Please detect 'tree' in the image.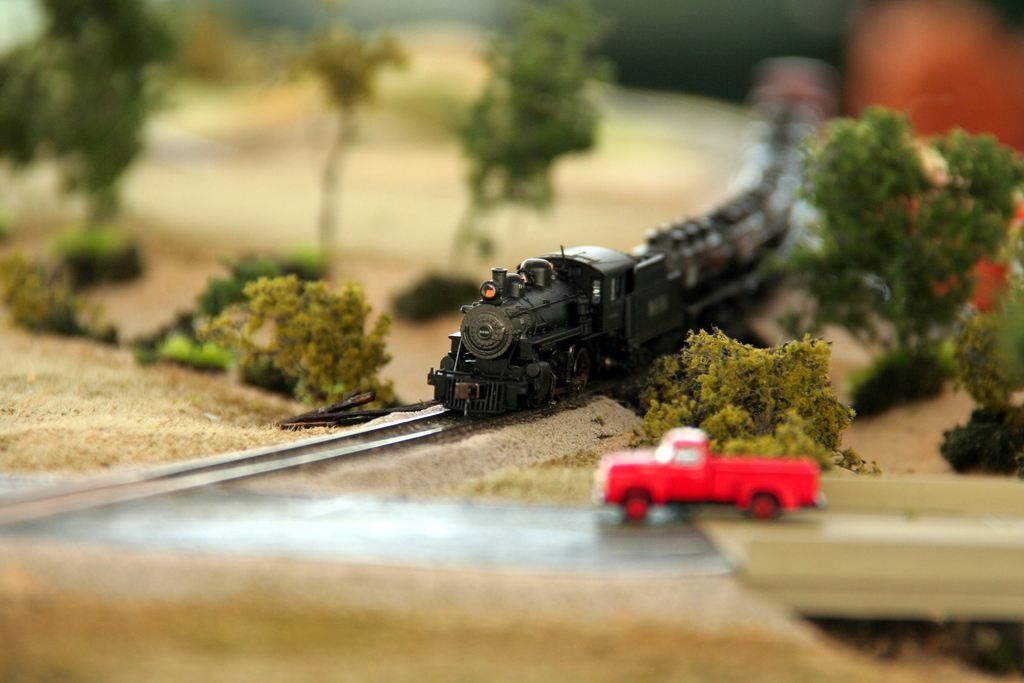
pyautogui.locateOnScreen(623, 326, 872, 469).
